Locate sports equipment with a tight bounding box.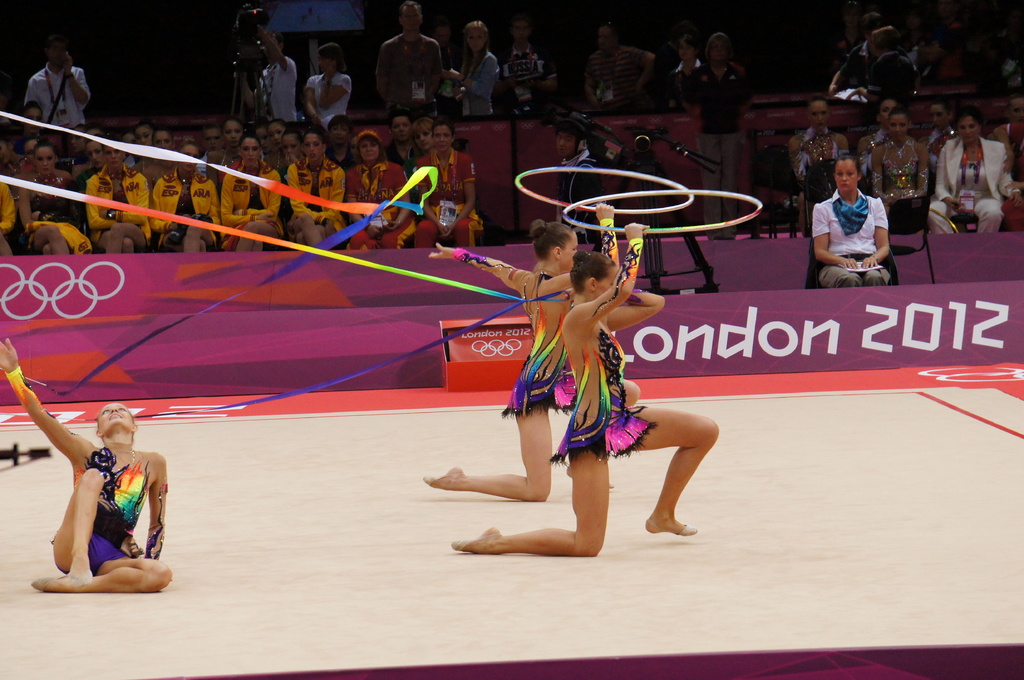
<region>513, 168, 693, 217</region>.
